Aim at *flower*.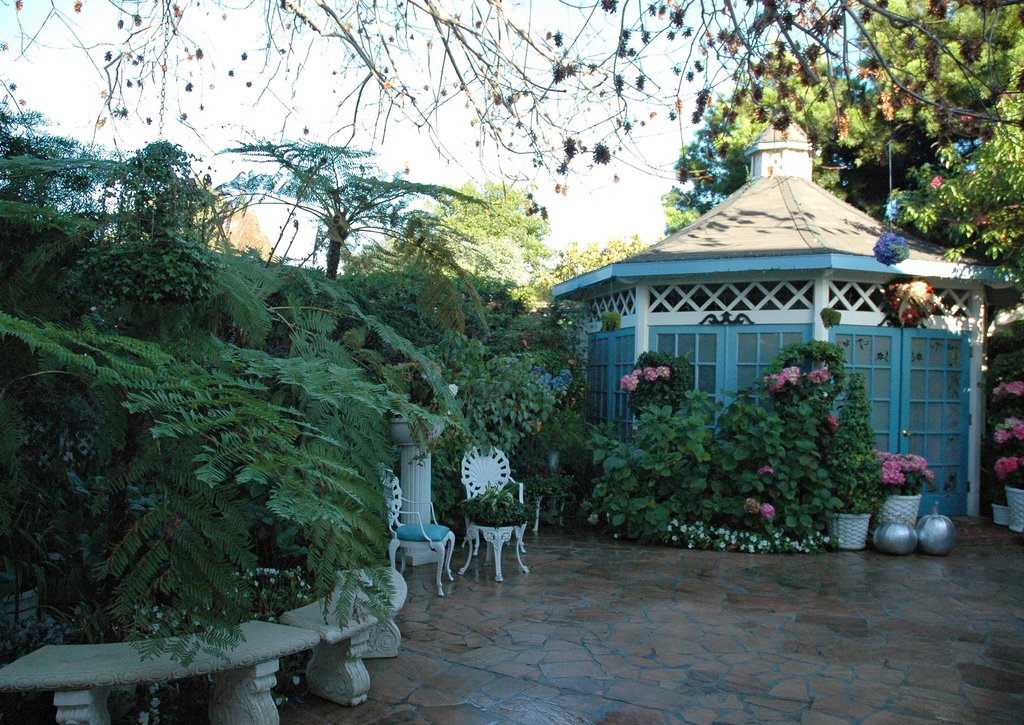
Aimed at rect(995, 375, 1023, 399).
